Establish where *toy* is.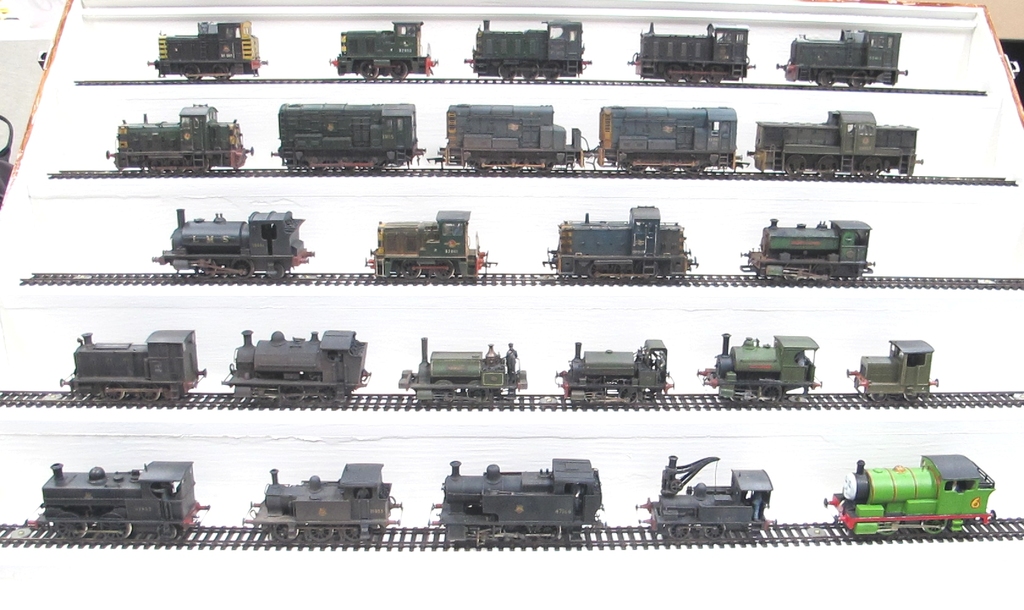
Established at {"left": 747, "top": 109, "right": 923, "bottom": 174}.
